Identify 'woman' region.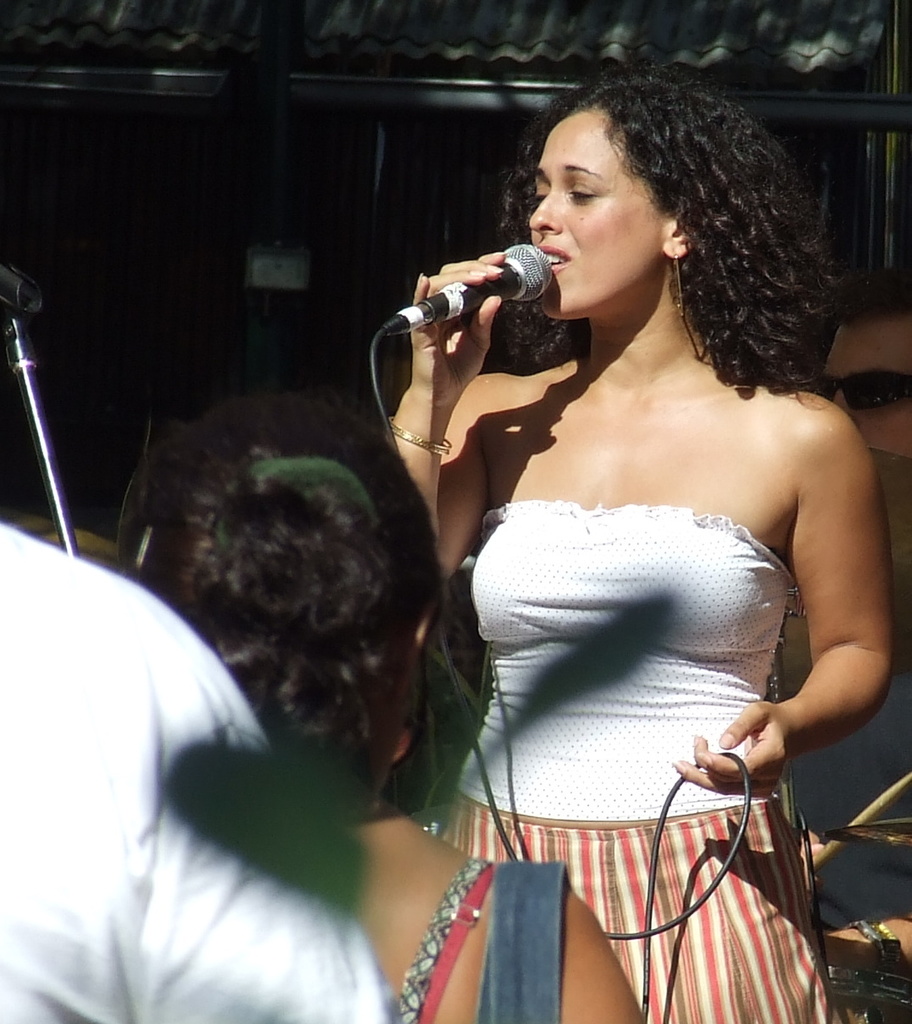
Region: (left=331, top=65, right=911, bottom=1023).
